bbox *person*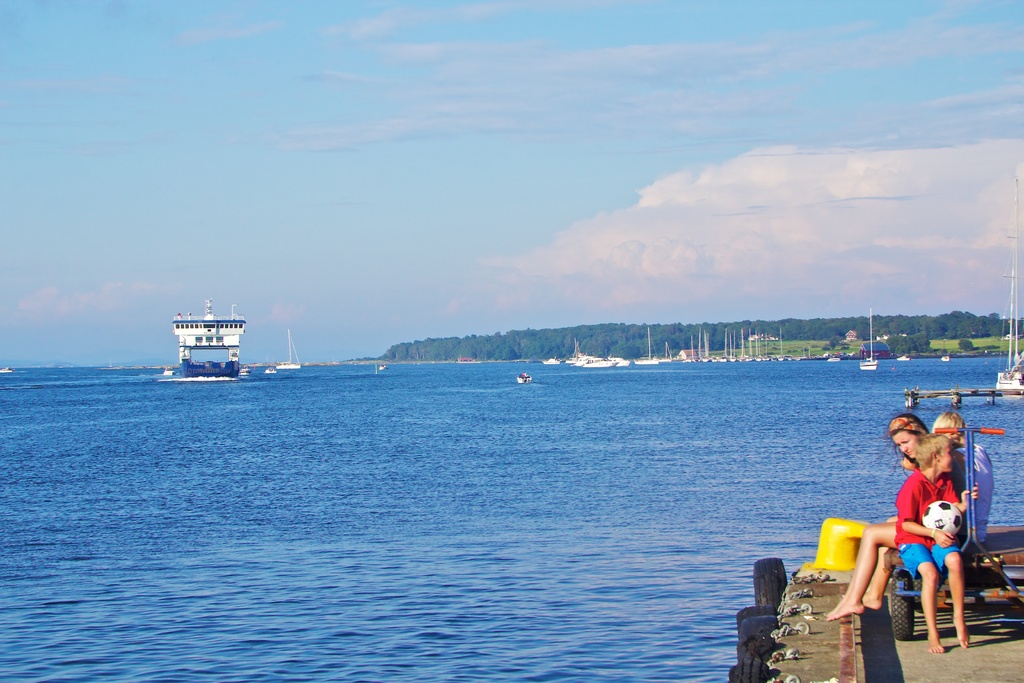
select_region(894, 391, 983, 664)
